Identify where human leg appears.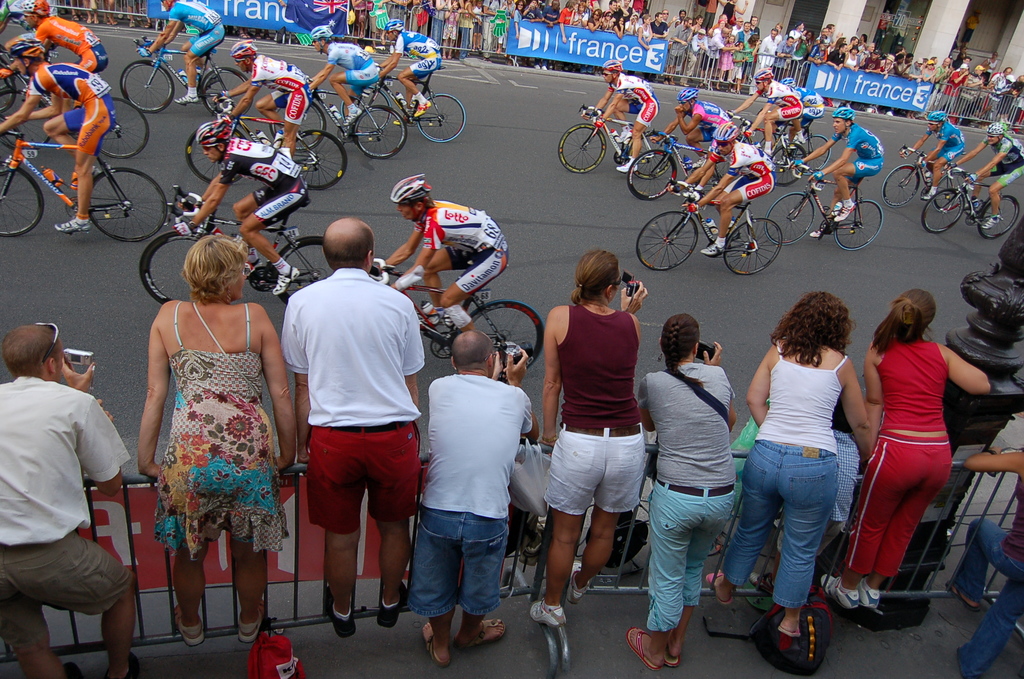
Appears at select_region(628, 485, 698, 665).
